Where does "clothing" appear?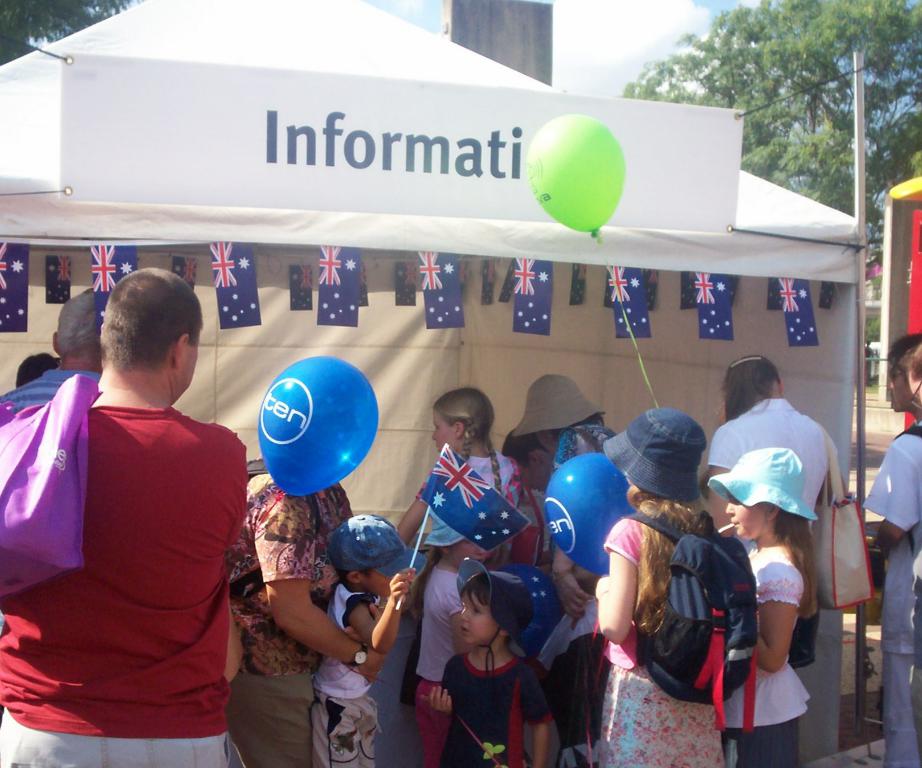
Appears at Rect(598, 508, 730, 766).
